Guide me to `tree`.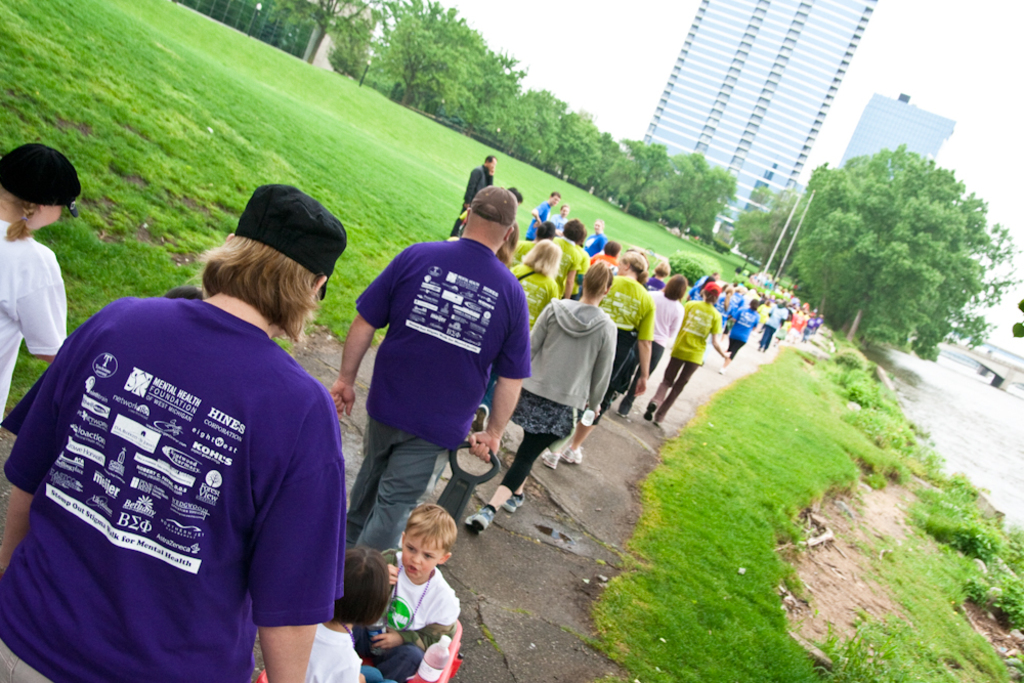
Guidance: rect(335, 15, 375, 76).
